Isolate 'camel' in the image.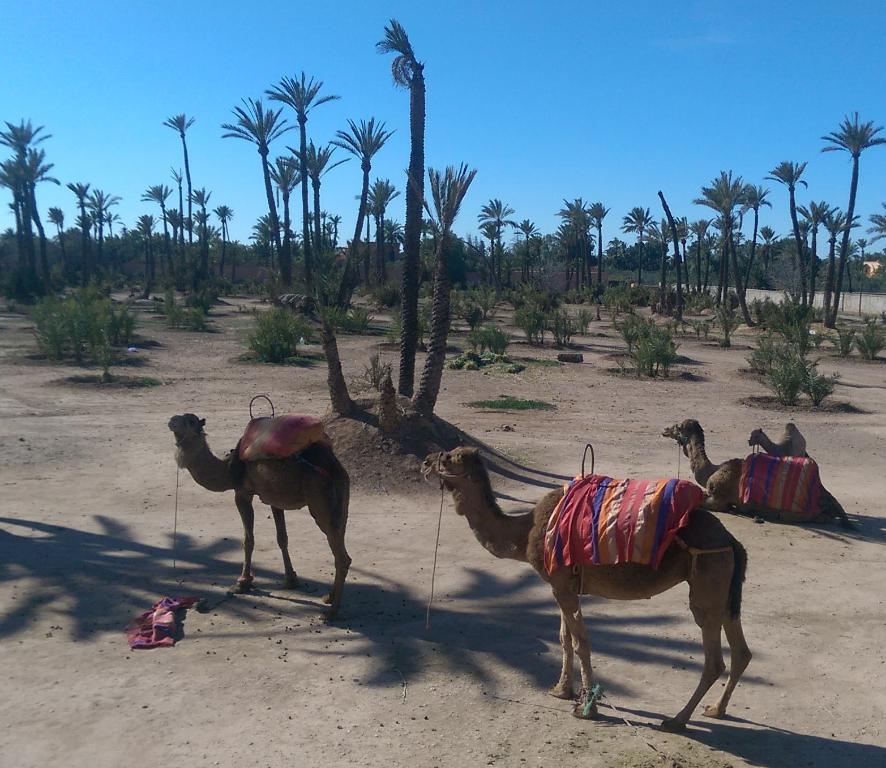
Isolated region: crop(661, 418, 849, 534).
